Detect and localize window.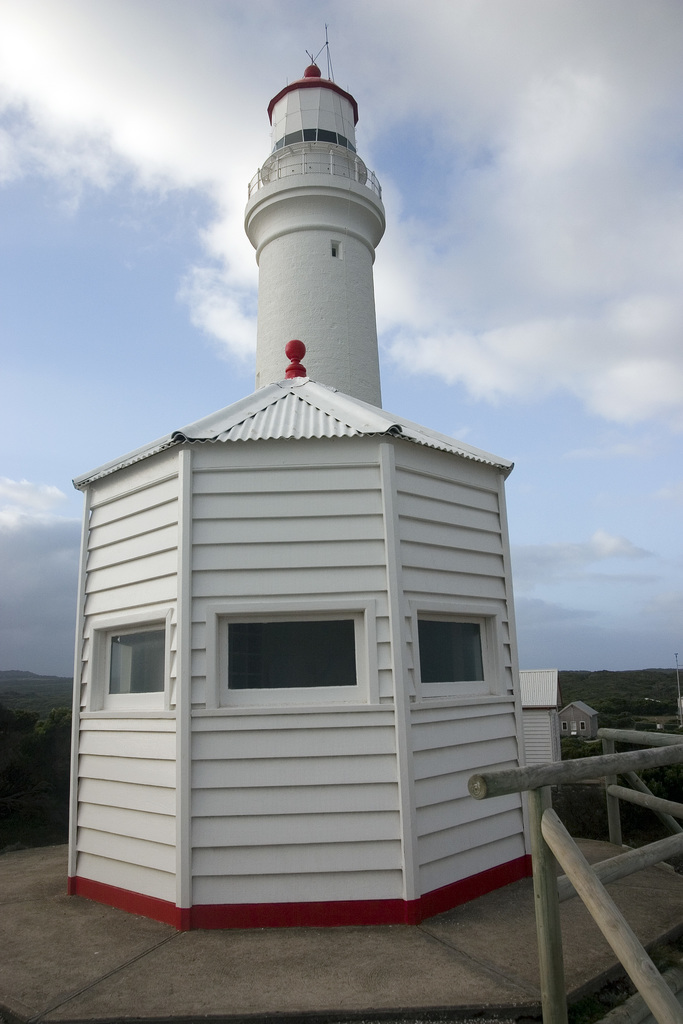
Localized at (420,612,497,699).
